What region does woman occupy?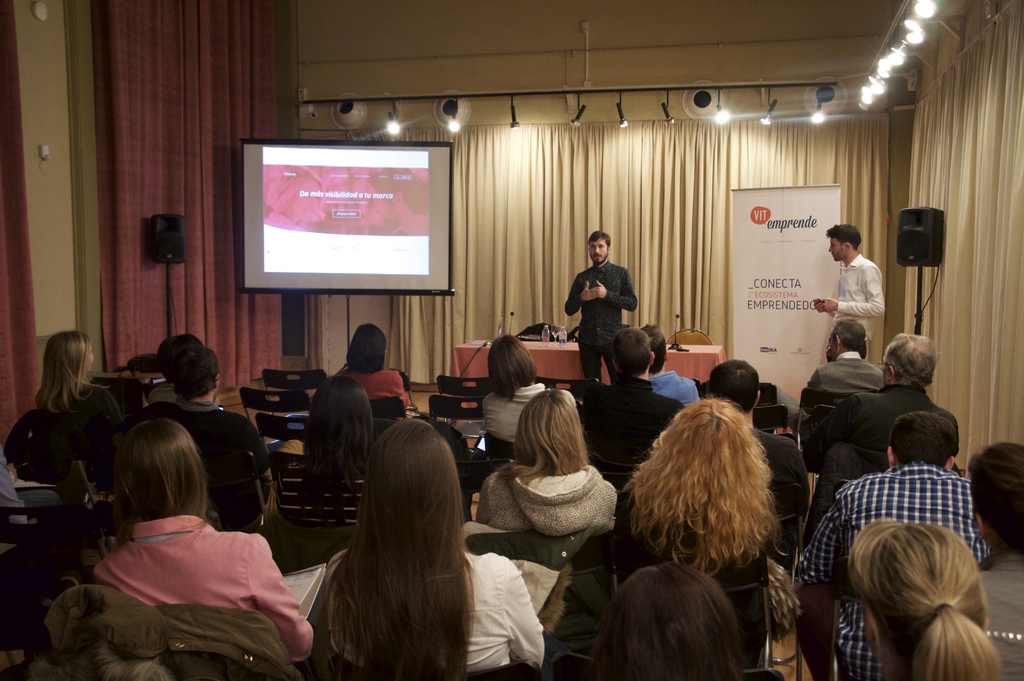
475, 329, 577, 453.
